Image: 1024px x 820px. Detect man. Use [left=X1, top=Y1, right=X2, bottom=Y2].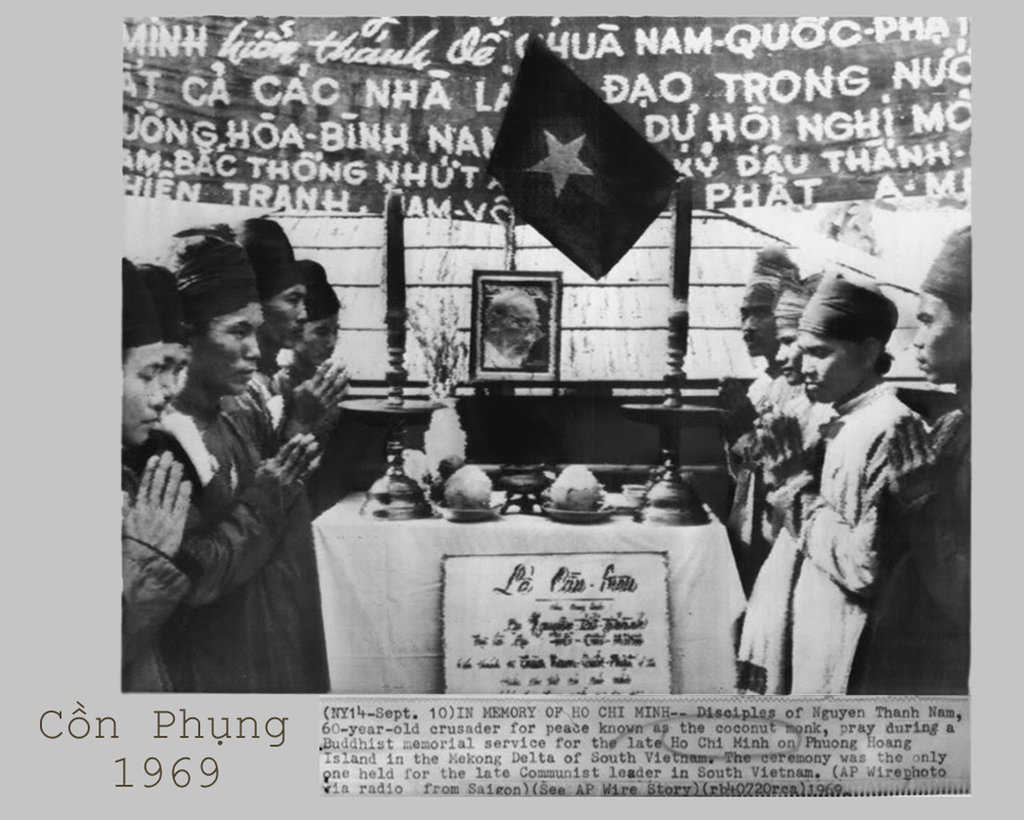
[left=845, top=224, right=973, bottom=693].
